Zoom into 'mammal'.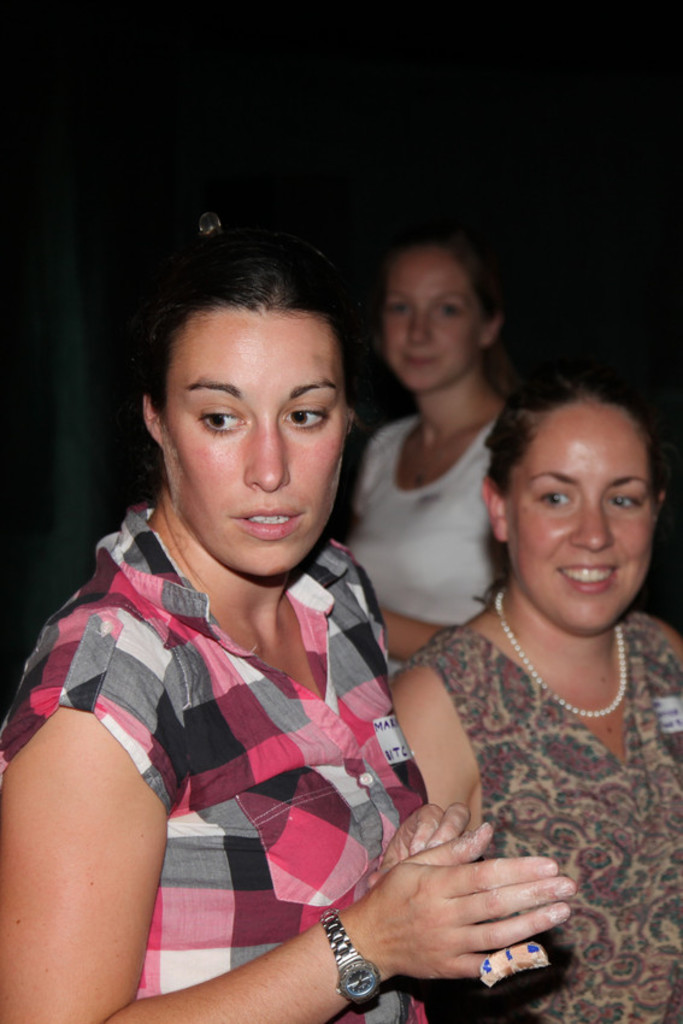
Zoom target: (x1=364, y1=389, x2=682, y2=964).
